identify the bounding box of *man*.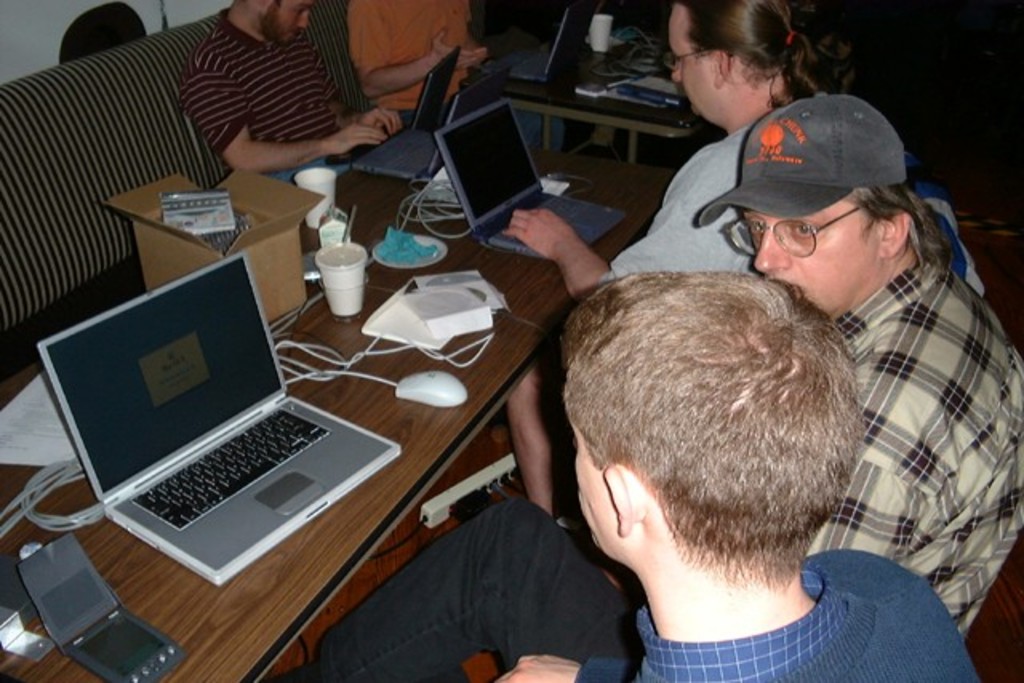
select_region(178, 0, 408, 194).
